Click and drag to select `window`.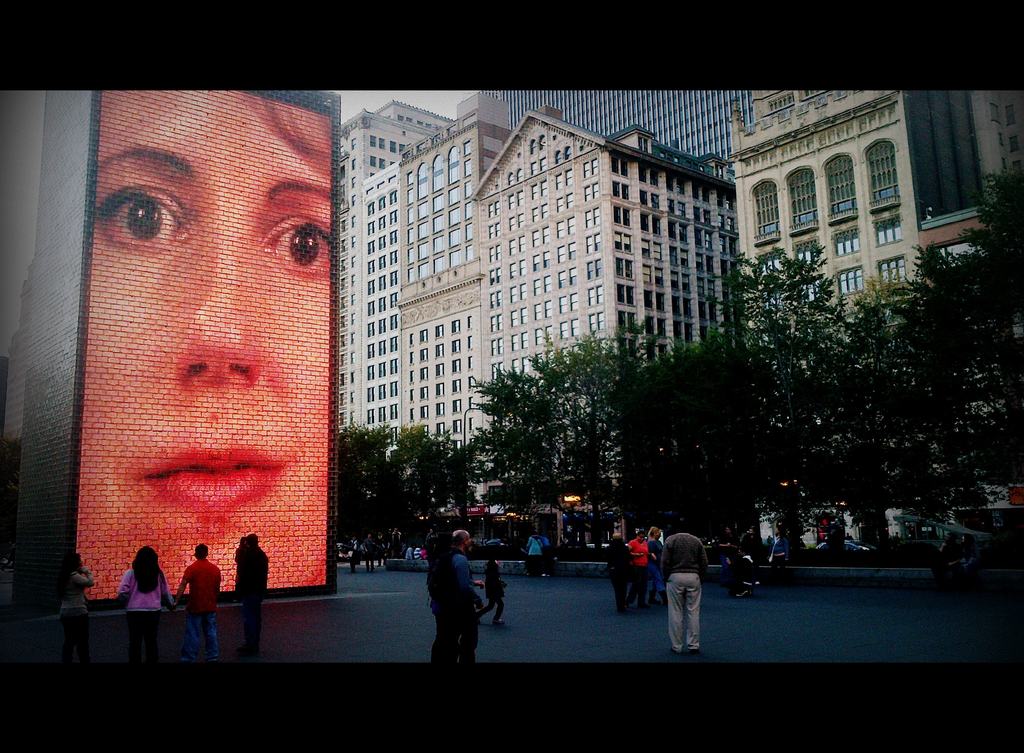
Selection: {"x1": 741, "y1": 179, "x2": 787, "y2": 248}.
